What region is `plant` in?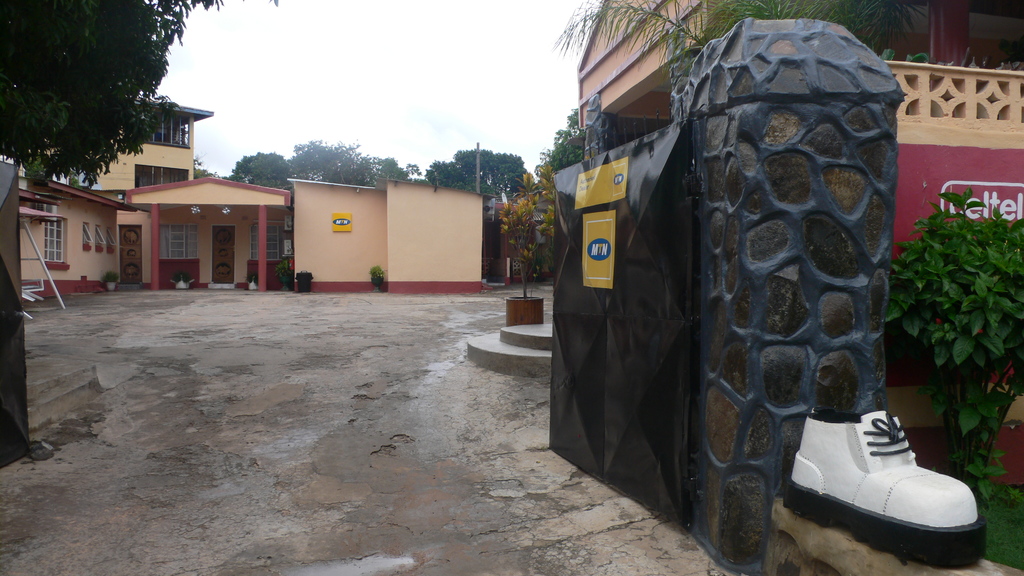
x1=485 y1=159 x2=556 y2=300.
